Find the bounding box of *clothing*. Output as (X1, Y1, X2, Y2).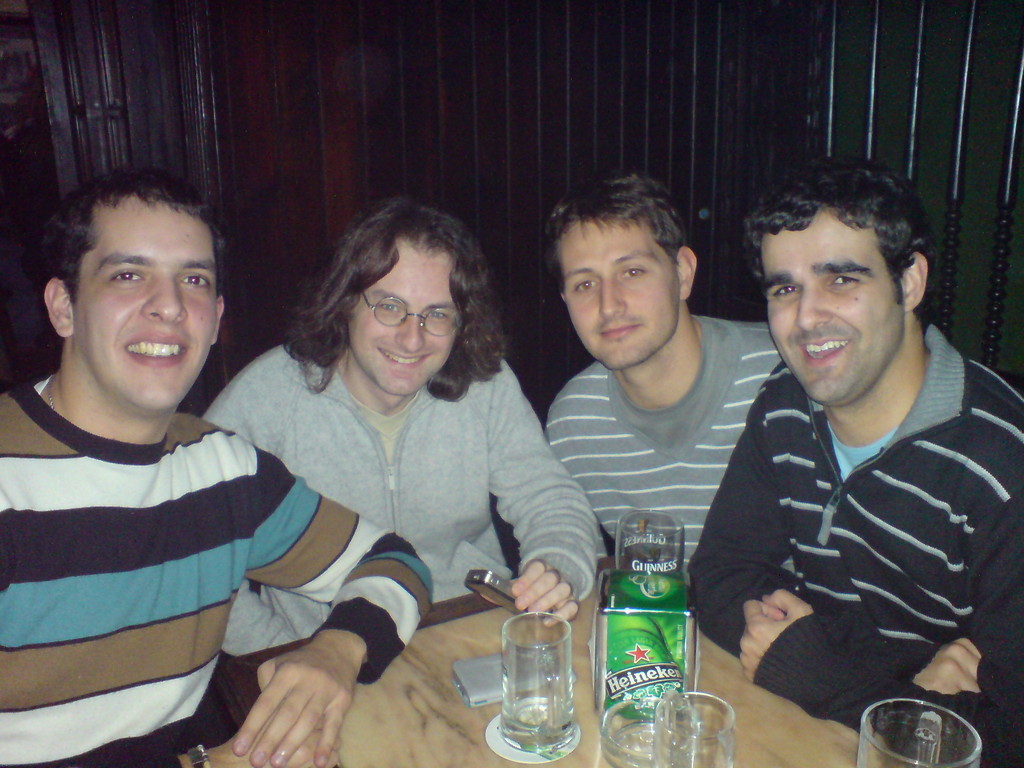
(0, 379, 447, 767).
